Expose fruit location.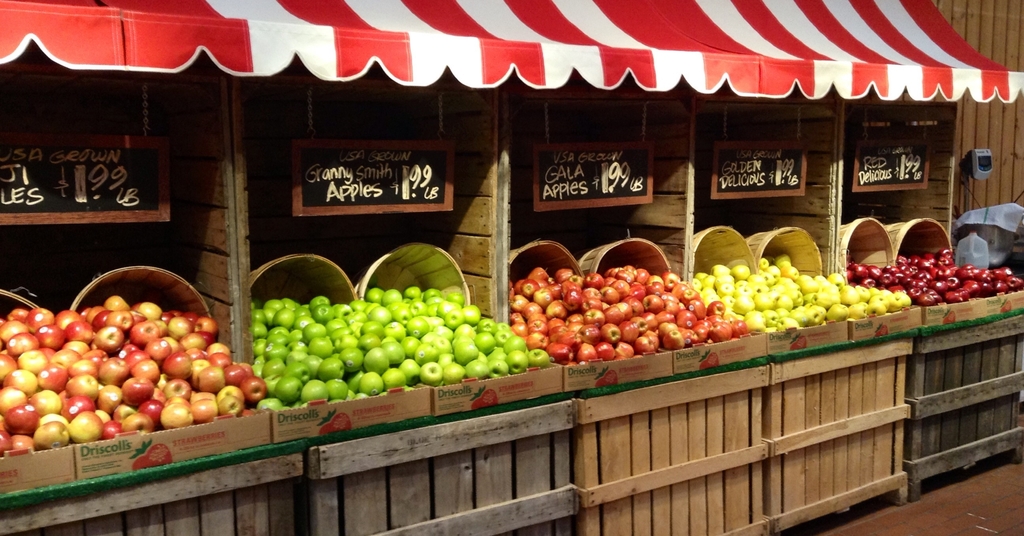
Exposed at box=[319, 411, 351, 434].
